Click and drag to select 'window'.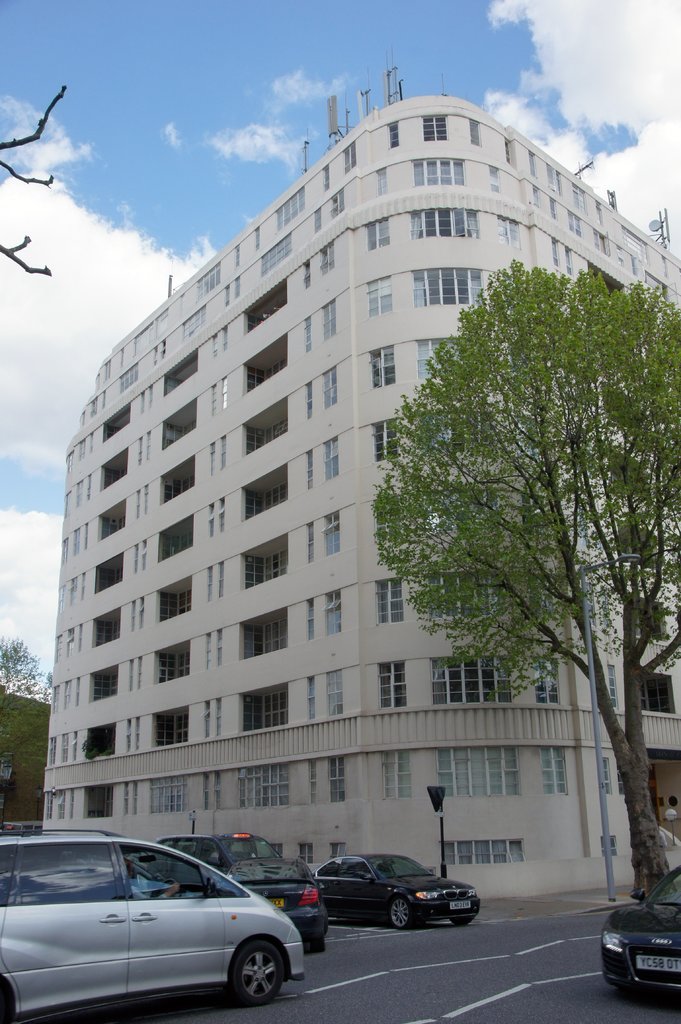
Selection: [x1=588, y1=227, x2=614, y2=262].
